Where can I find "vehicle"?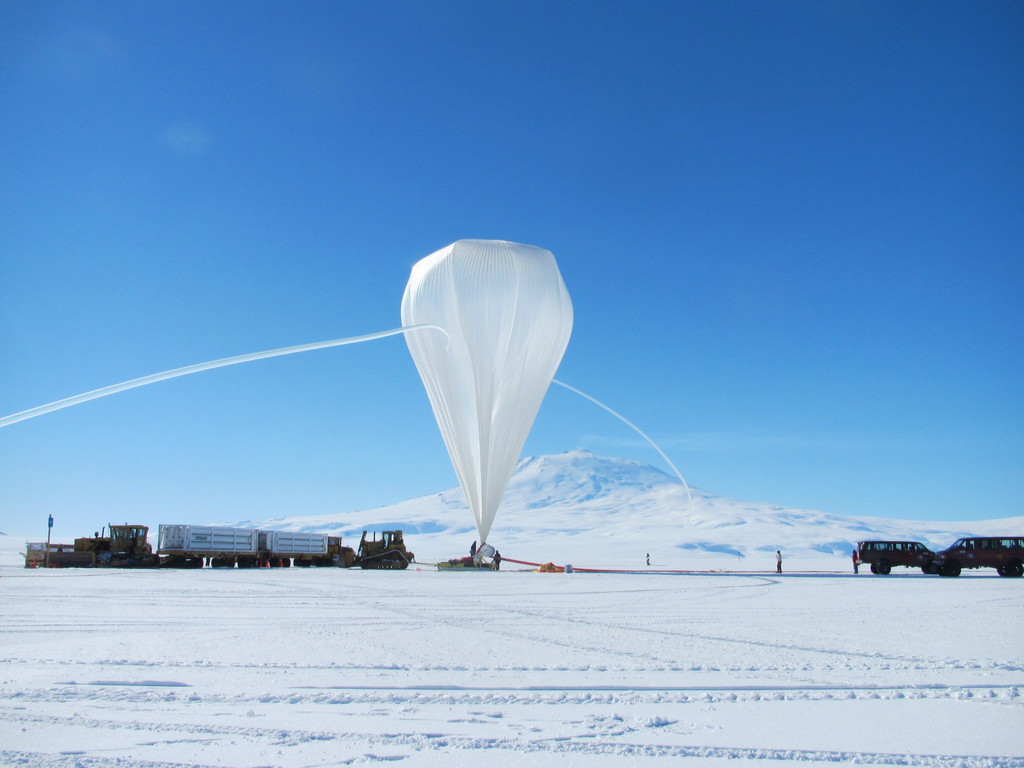
You can find it at (x1=65, y1=524, x2=413, y2=572).
